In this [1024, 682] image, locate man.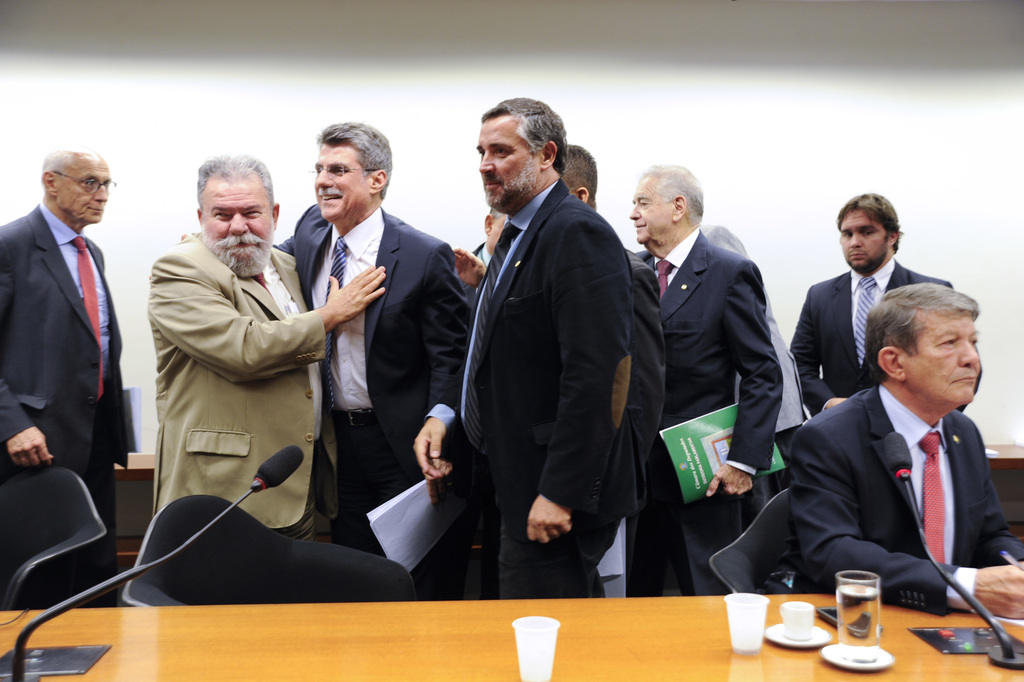
Bounding box: detection(776, 275, 1018, 622).
